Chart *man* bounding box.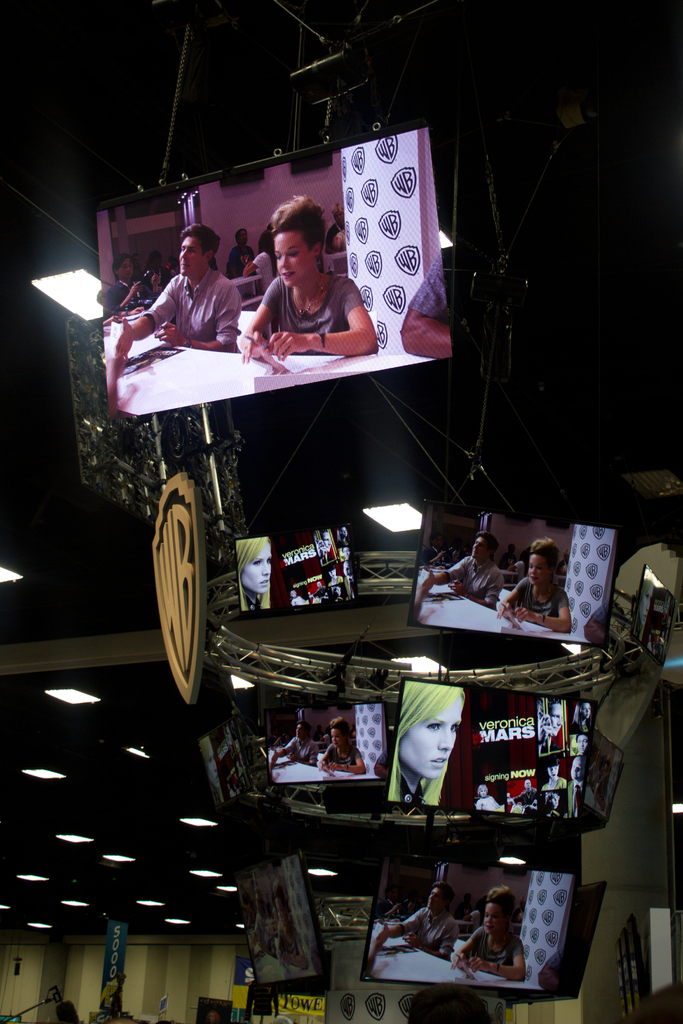
Charted: bbox(113, 224, 243, 355).
